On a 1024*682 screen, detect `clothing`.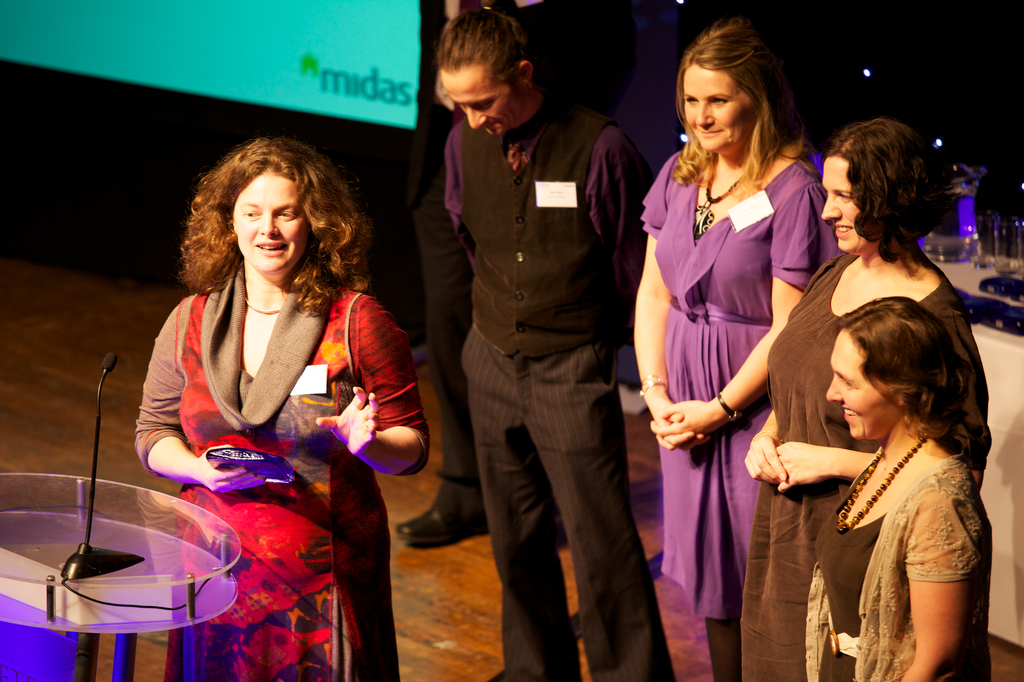
134, 262, 435, 681.
